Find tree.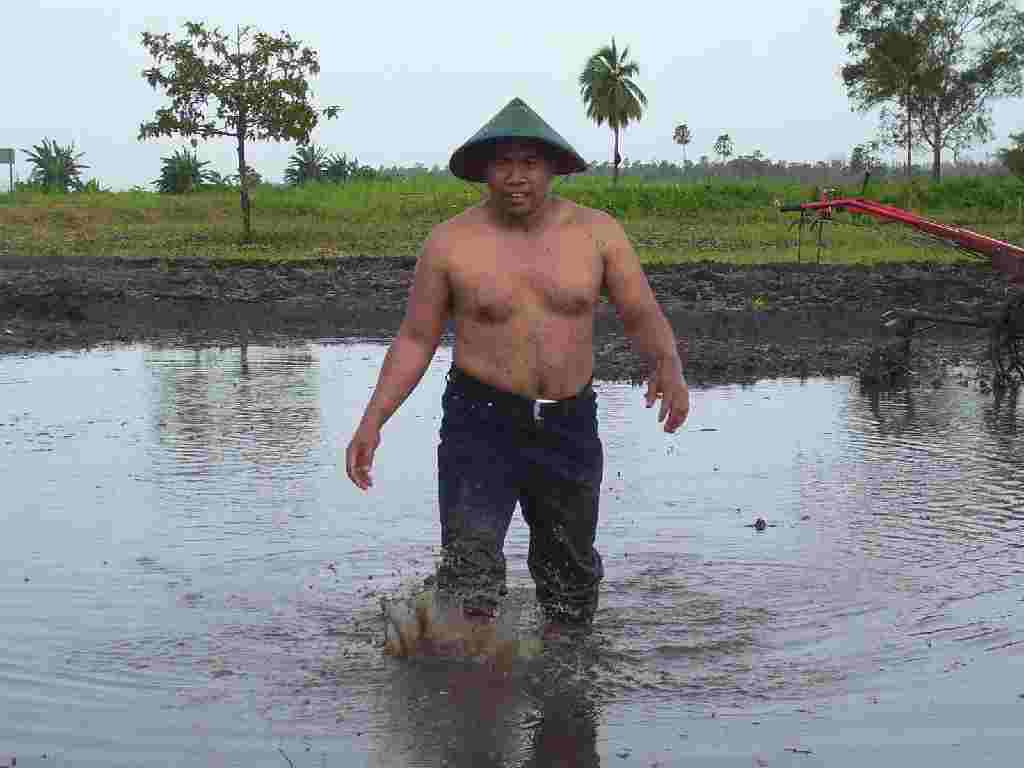
l=670, t=127, r=693, b=179.
